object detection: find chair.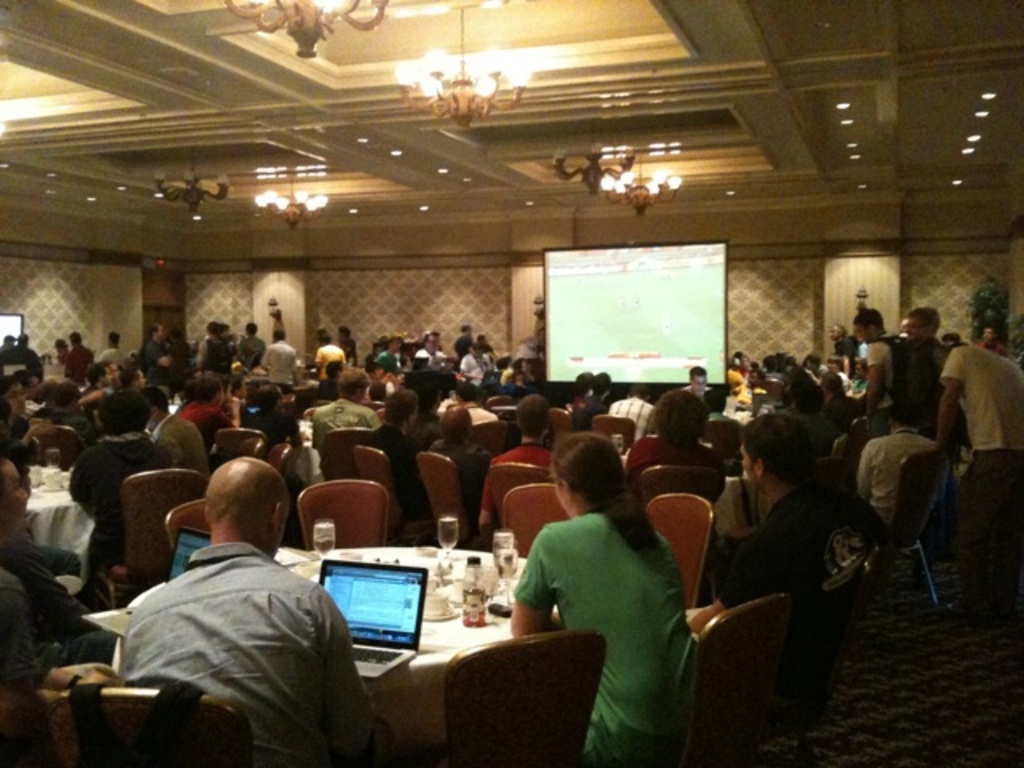
left=358, top=397, right=386, bottom=410.
